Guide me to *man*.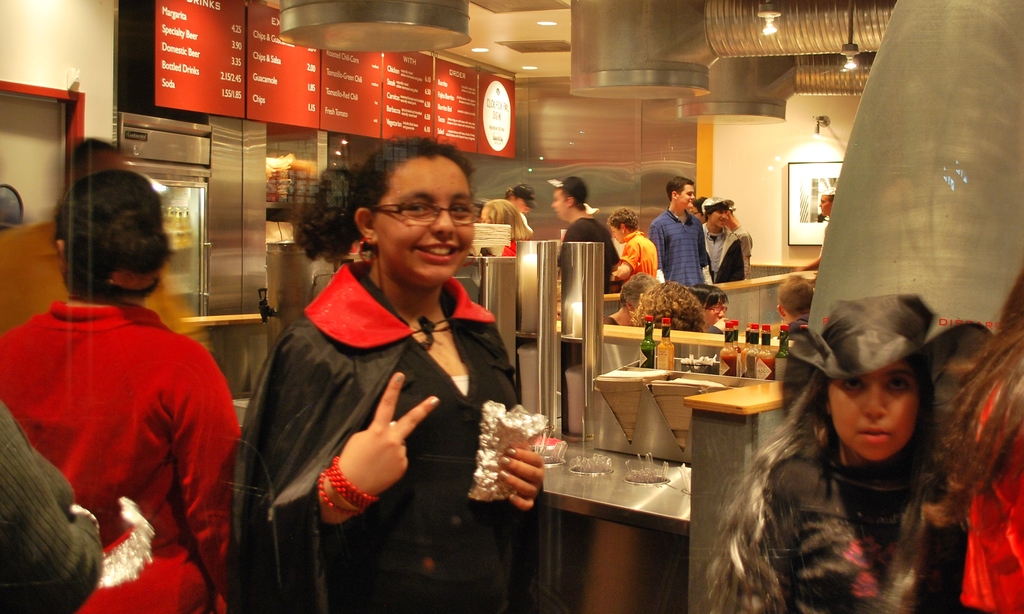
Guidance: 605:203:657:287.
